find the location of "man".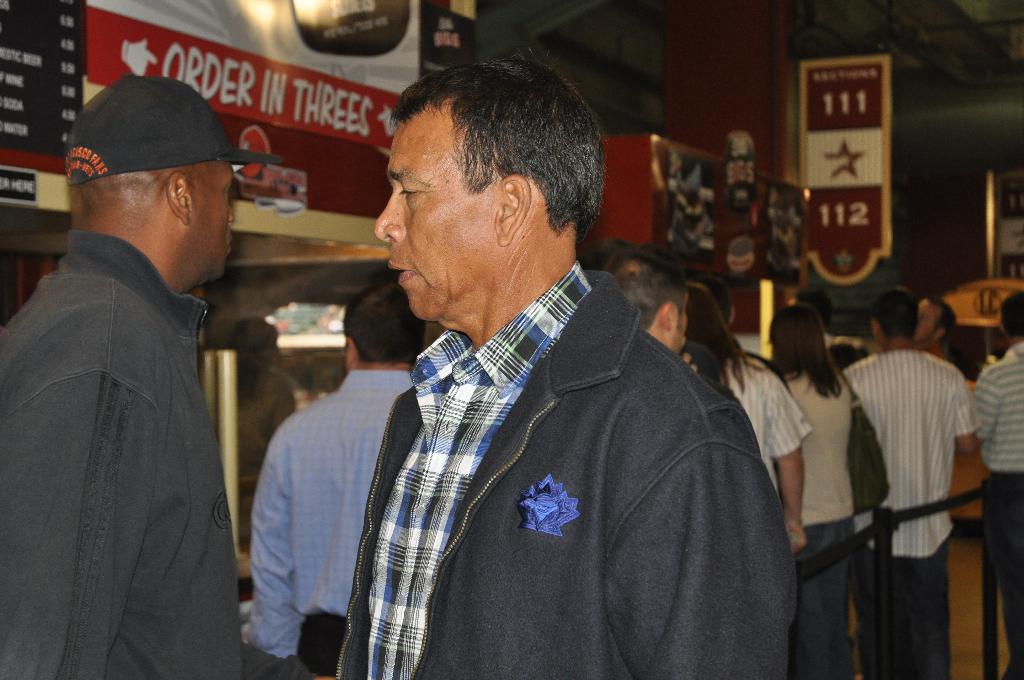
Location: region(969, 285, 1023, 679).
